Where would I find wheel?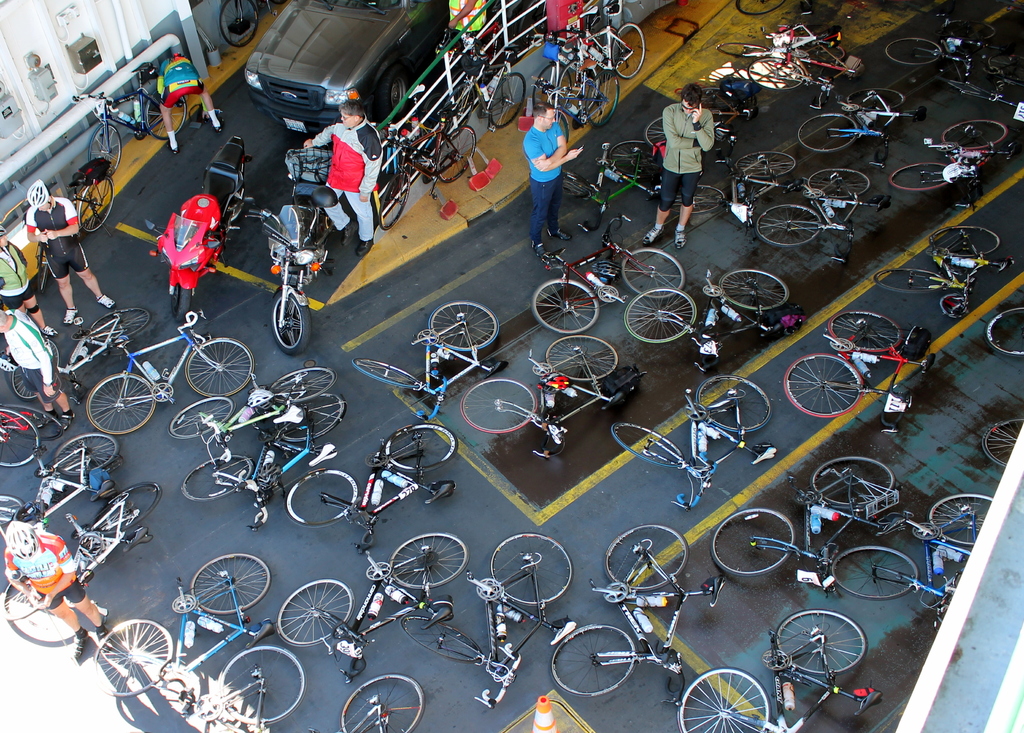
At <box>808,163,877,205</box>.
